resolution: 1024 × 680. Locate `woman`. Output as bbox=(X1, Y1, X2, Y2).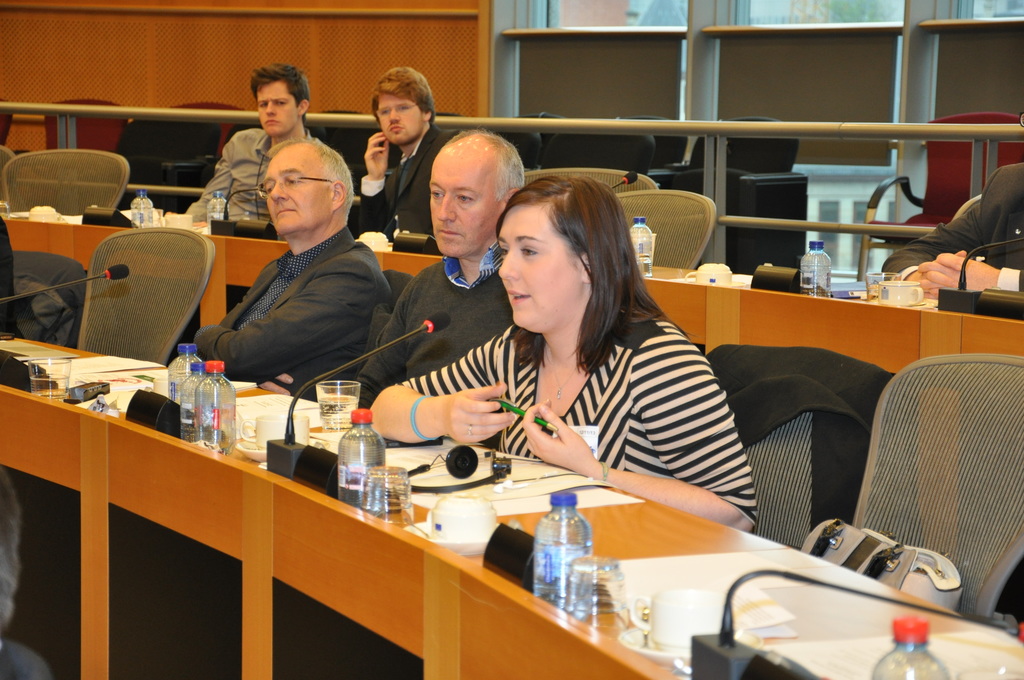
bbox=(360, 172, 761, 535).
